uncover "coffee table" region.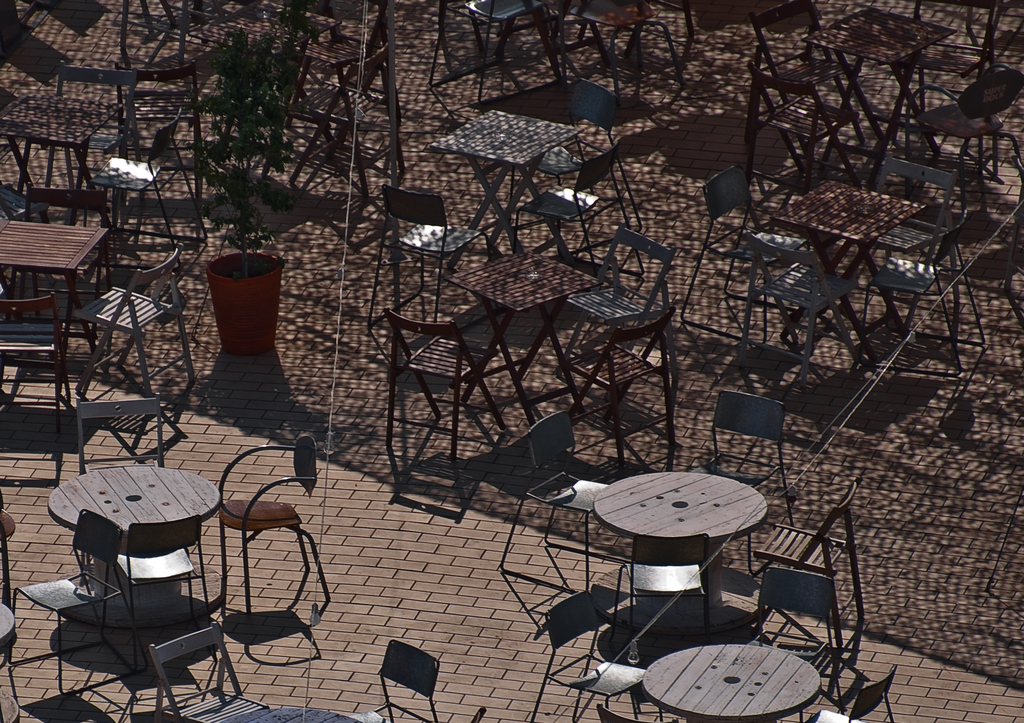
Uncovered: 49, 464, 220, 621.
